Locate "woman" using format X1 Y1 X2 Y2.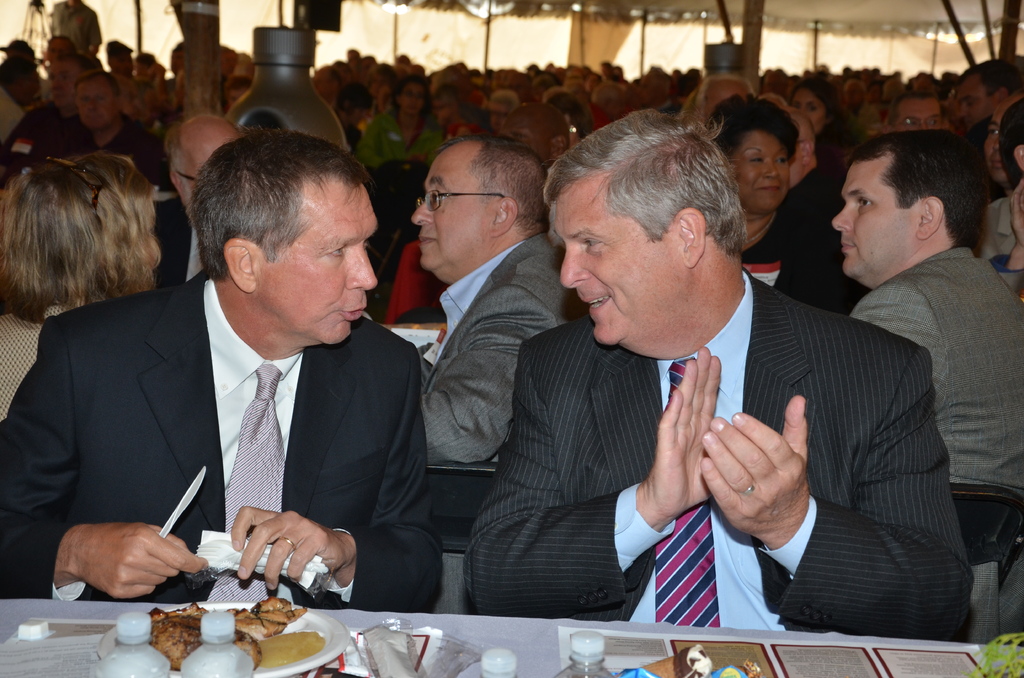
781 79 854 158.
